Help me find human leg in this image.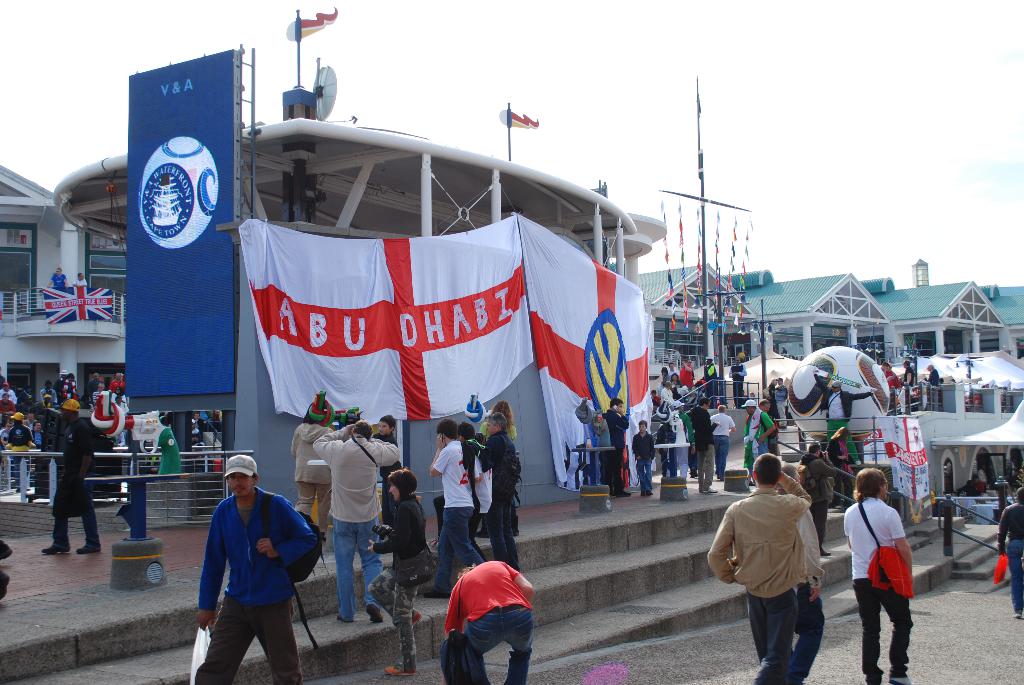
Found it: <bbox>442, 507, 476, 566</bbox>.
